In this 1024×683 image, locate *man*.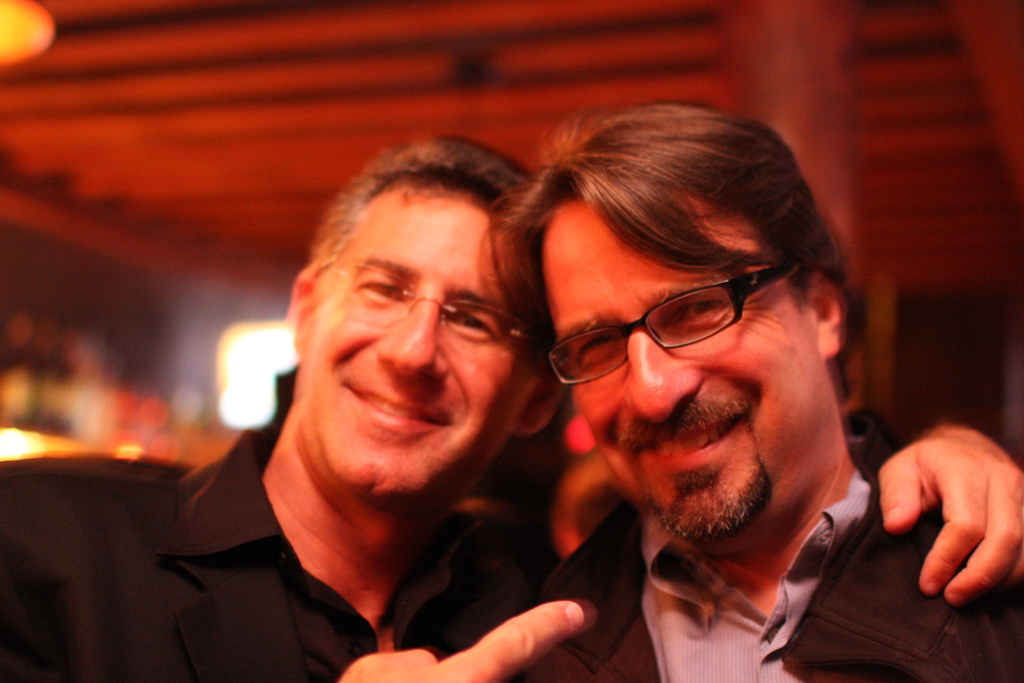
Bounding box: box=[0, 127, 1023, 682].
